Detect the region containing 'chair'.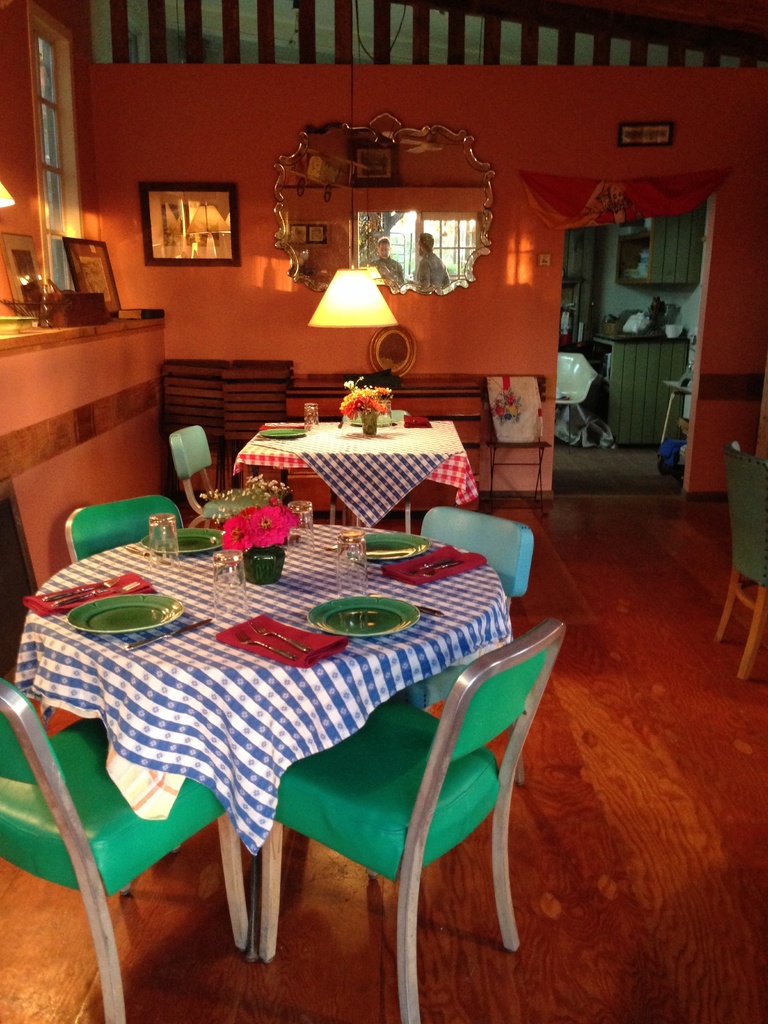
(708,435,767,672).
